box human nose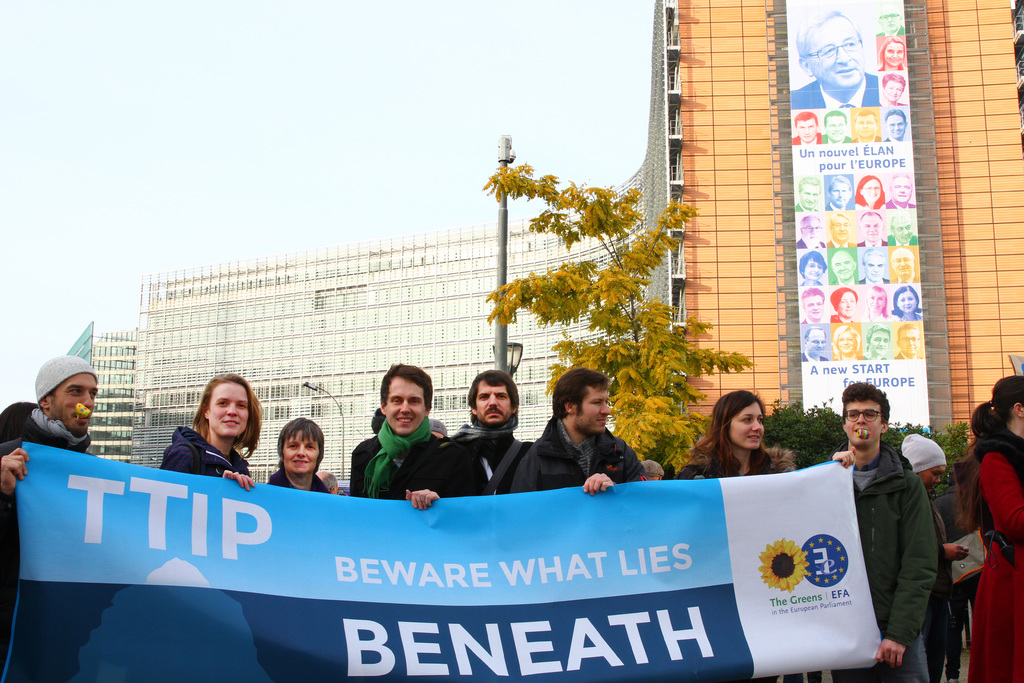
bbox(835, 124, 841, 132)
